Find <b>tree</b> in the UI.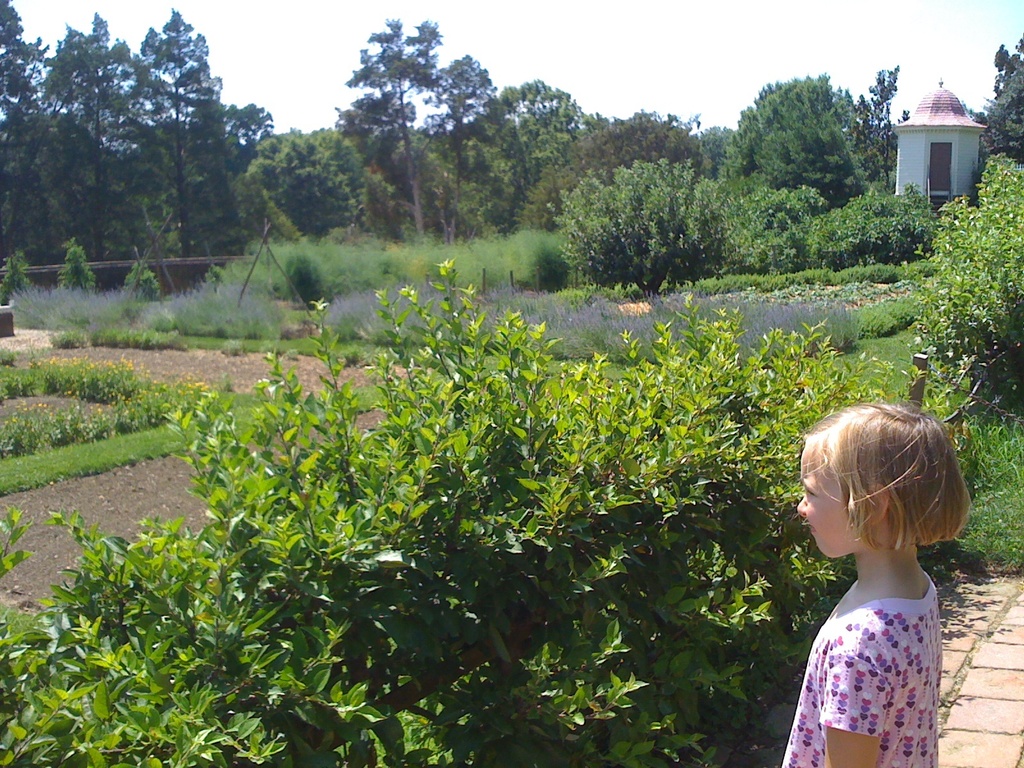
UI element at pyautogui.locateOnScreen(694, 175, 837, 274).
